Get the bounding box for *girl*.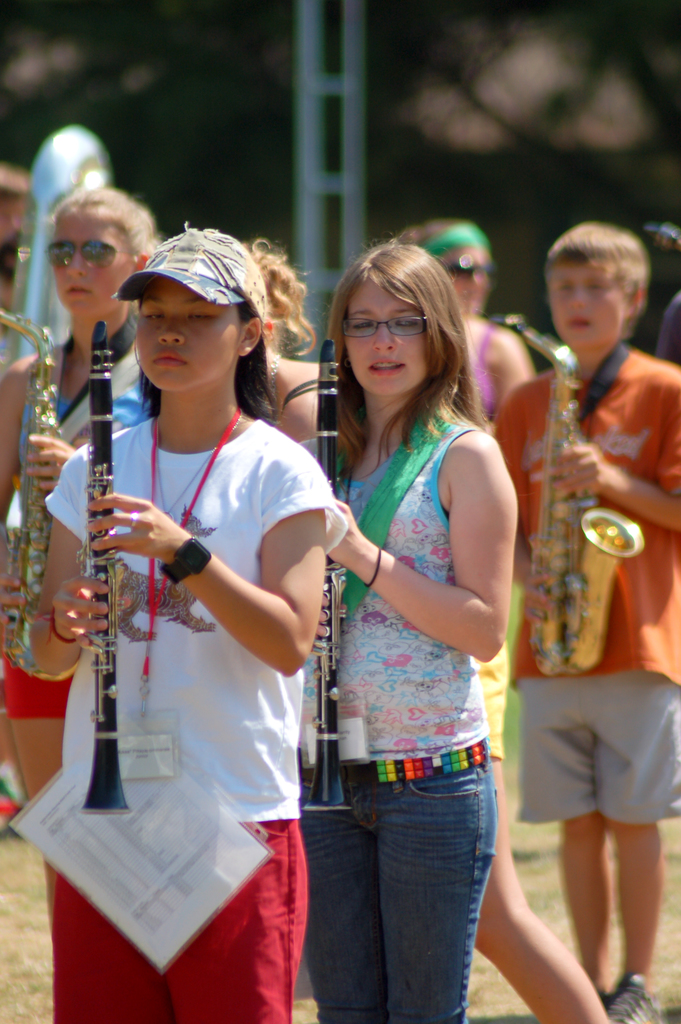
<bbox>0, 179, 168, 901</bbox>.
